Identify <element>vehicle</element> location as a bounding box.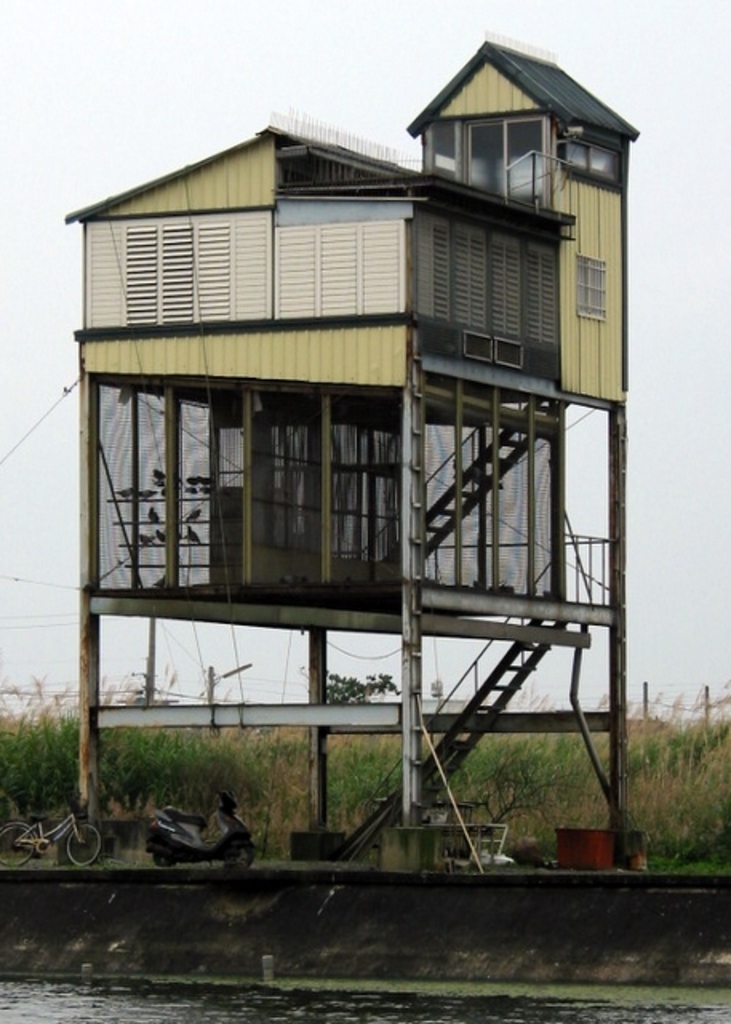
crop(144, 786, 258, 870).
